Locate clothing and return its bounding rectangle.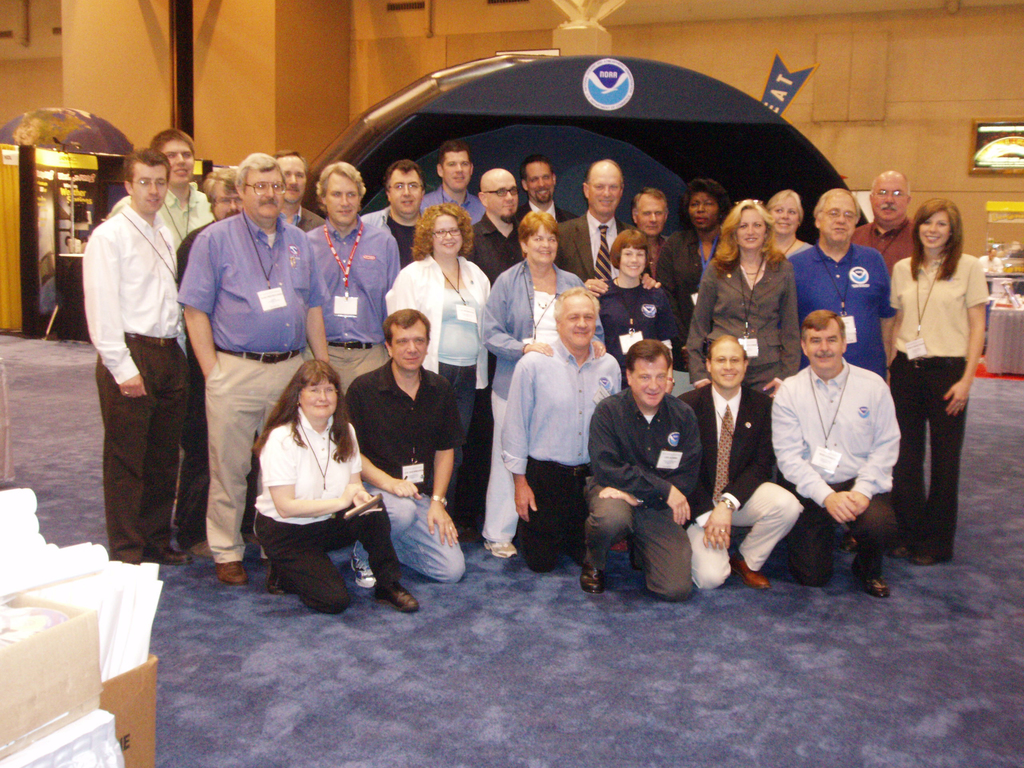
(left=781, top=325, right=915, bottom=574).
